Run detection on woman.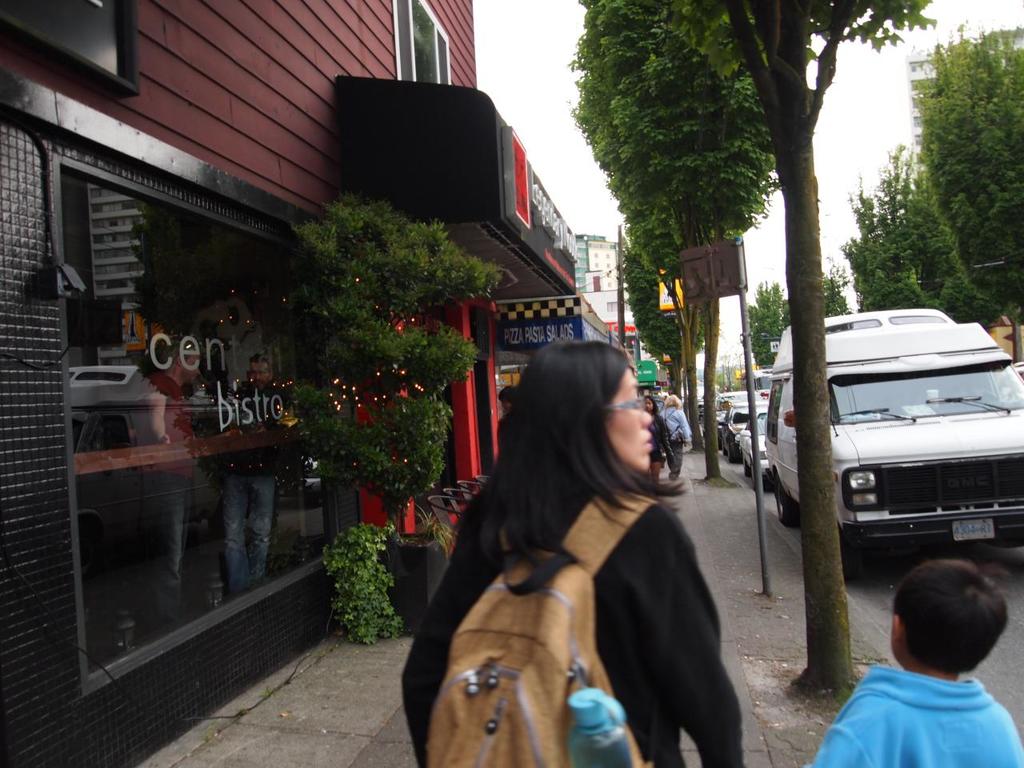
Result: x1=394 y1=337 x2=747 y2=767.
